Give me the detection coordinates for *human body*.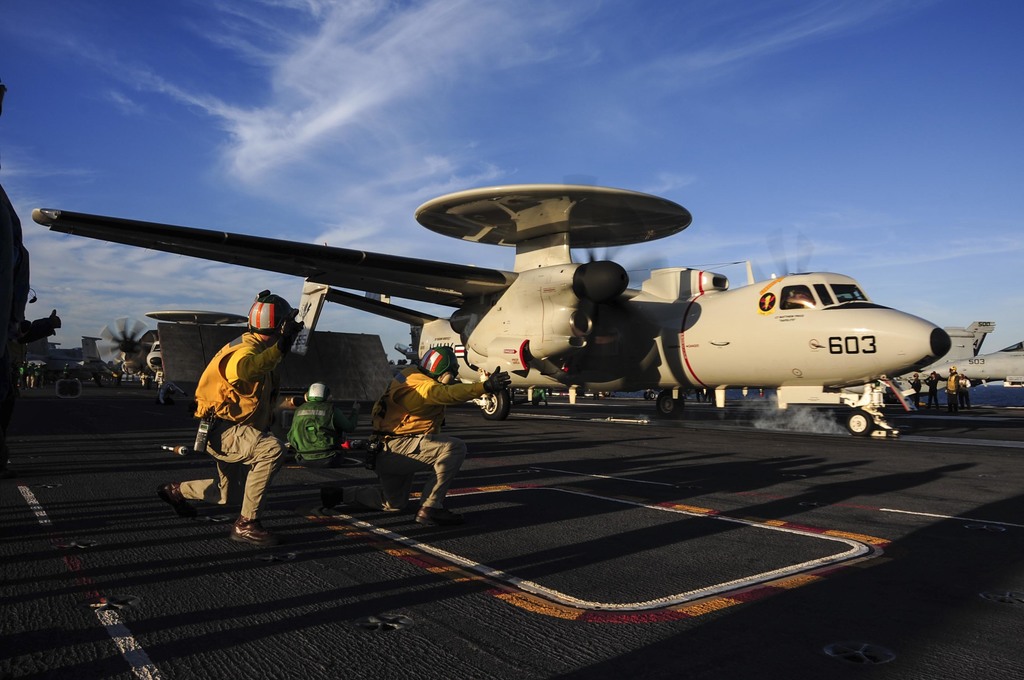
rect(961, 373, 973, 410).
